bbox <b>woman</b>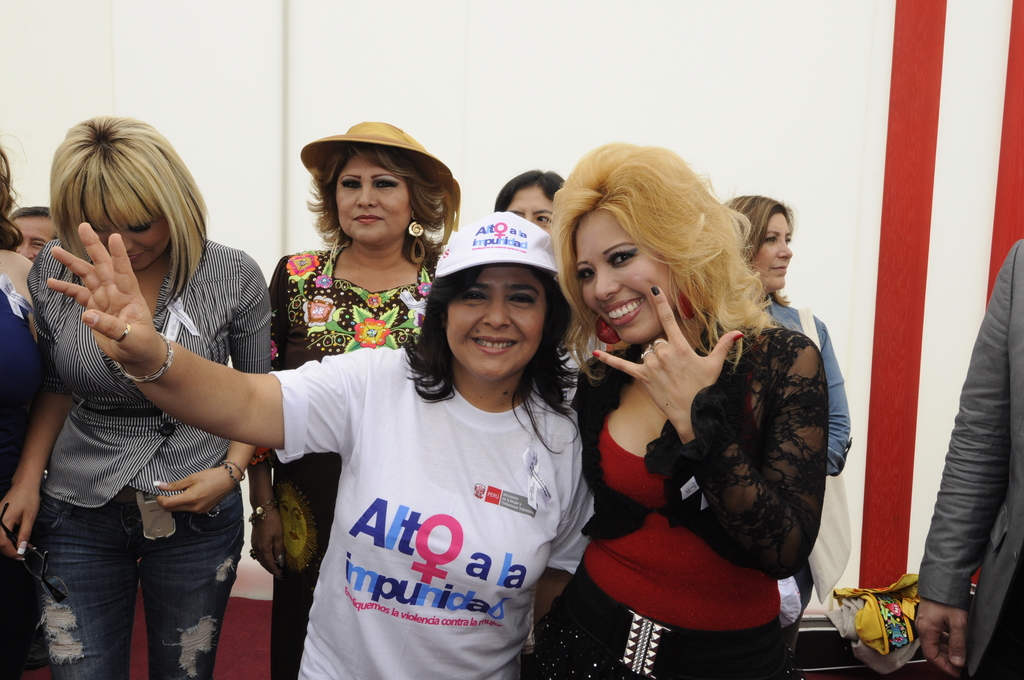
bbox=[0, 117, 274, 679]
